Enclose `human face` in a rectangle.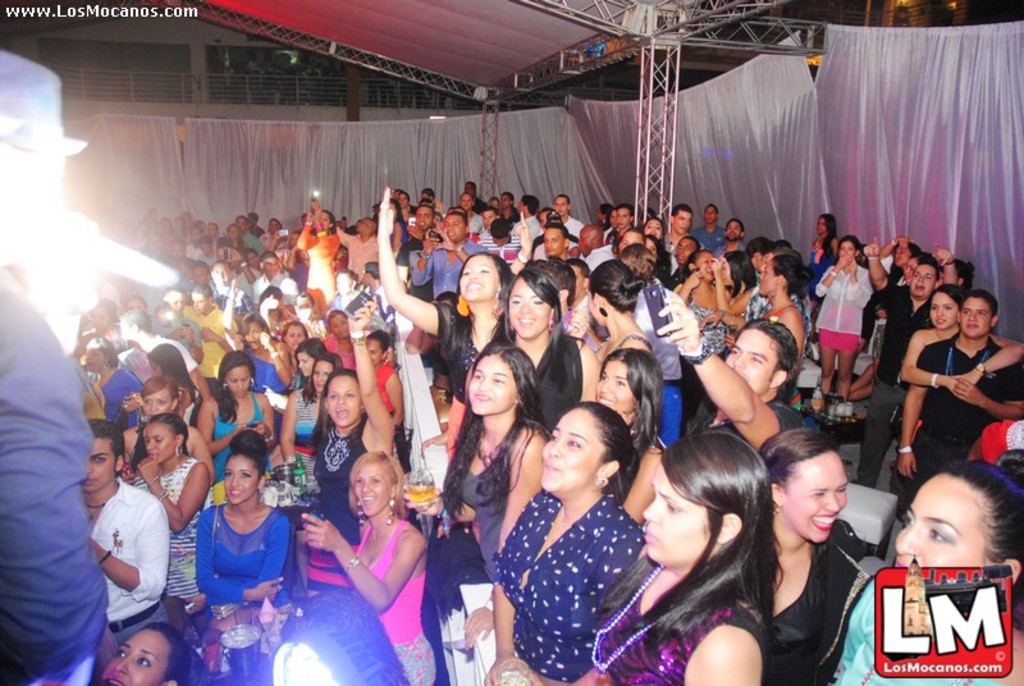
x1=79 y1=438 x2=113 y2=494.
